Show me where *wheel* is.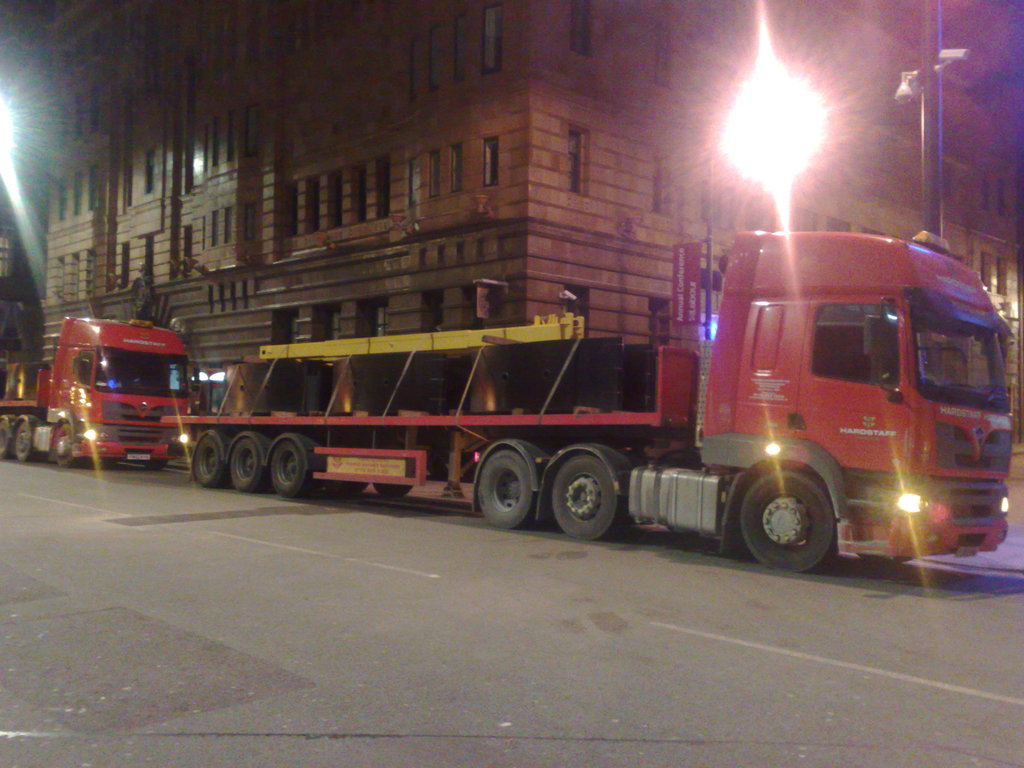
*wheel* is at BBox(739, 471, 852, 563).
